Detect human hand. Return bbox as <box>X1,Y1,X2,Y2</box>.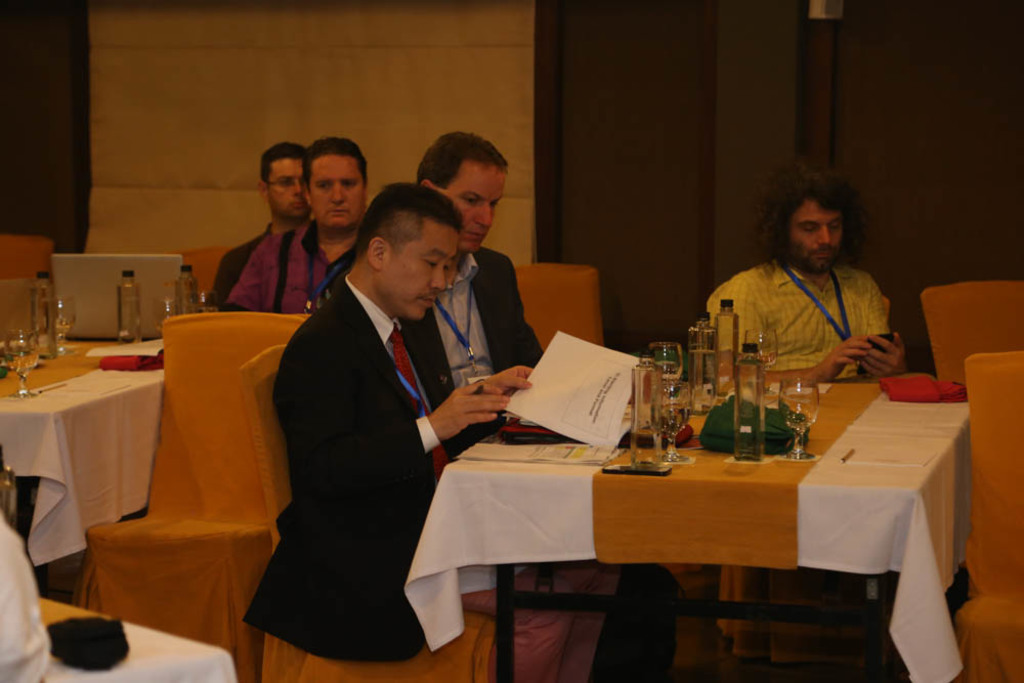
<box>861,335,907,380</box>.
